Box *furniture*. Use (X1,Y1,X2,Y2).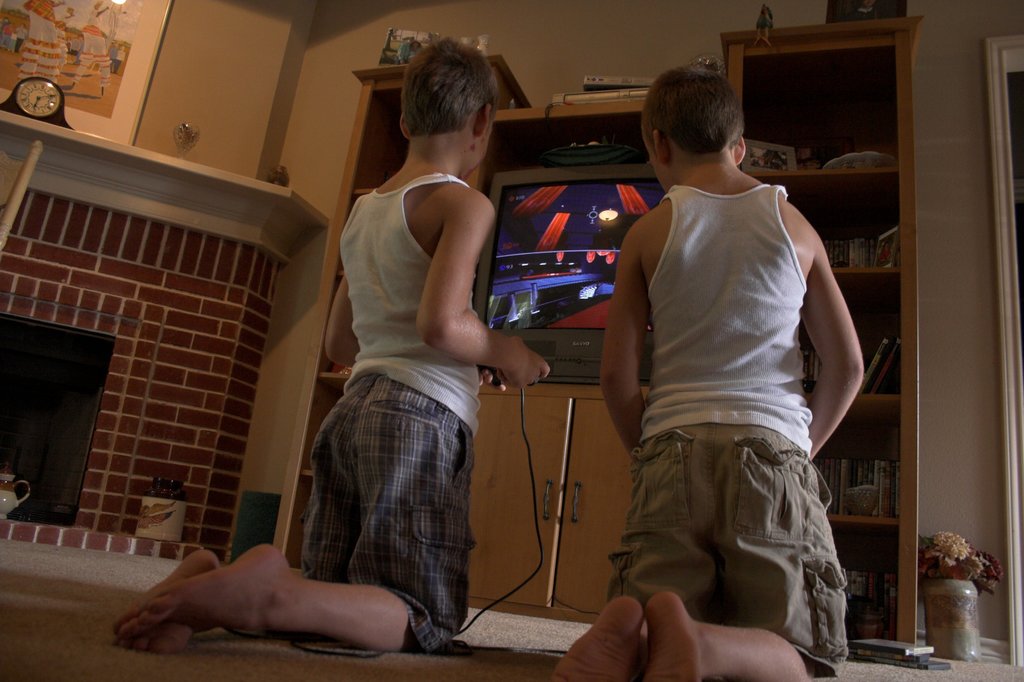
(289,19,925,649).
